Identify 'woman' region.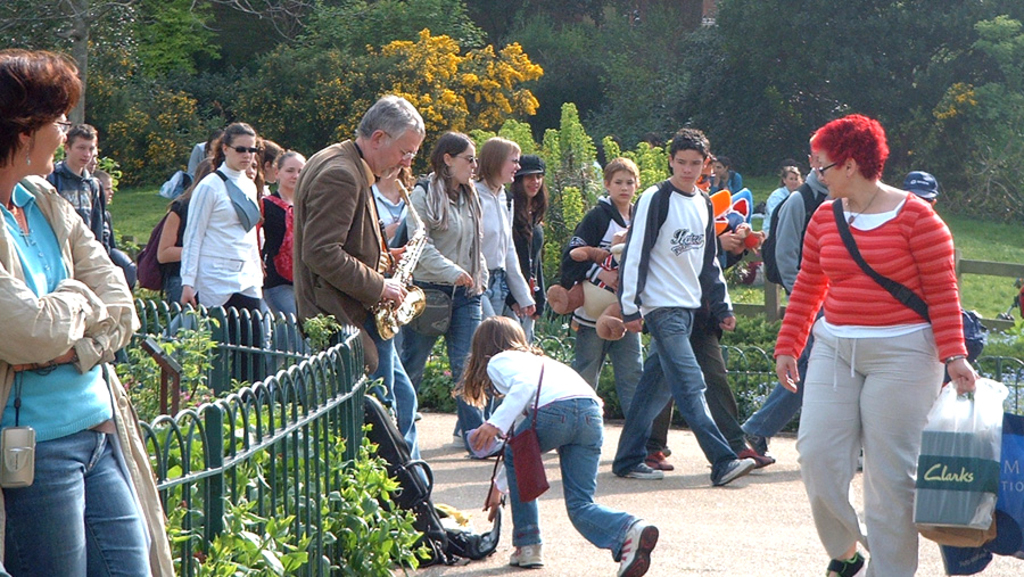
Region: [154, 157, 216, 371].
